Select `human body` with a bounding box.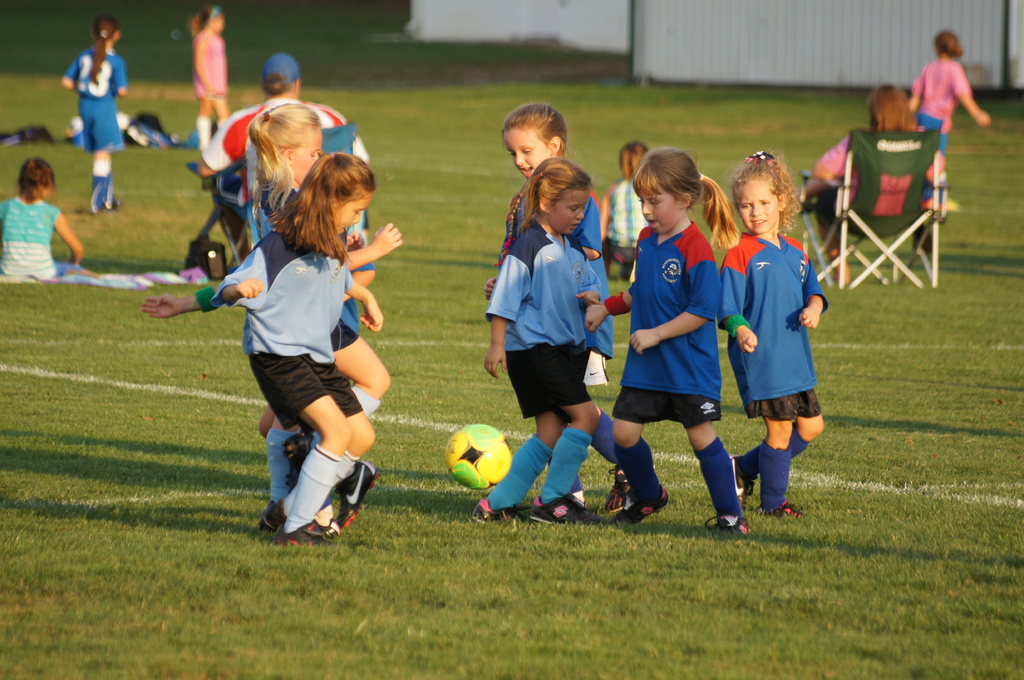
select_region(908, 31, 993, 211).
